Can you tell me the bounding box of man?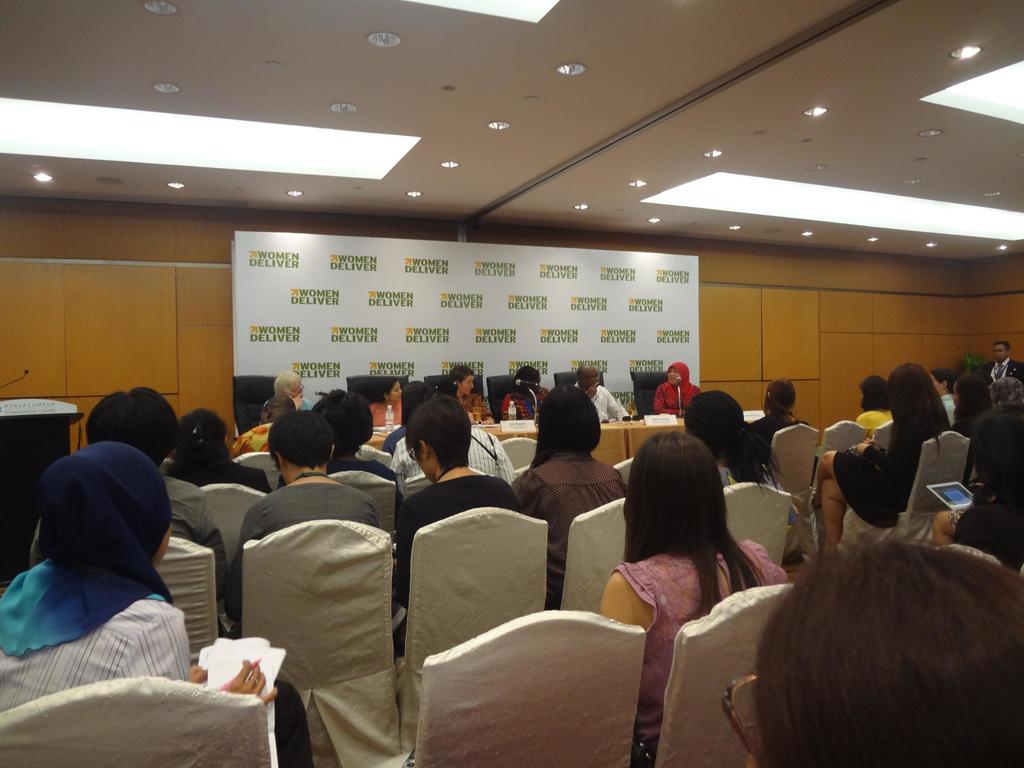
x1=231 y1=394 x2=296 y2=458.
